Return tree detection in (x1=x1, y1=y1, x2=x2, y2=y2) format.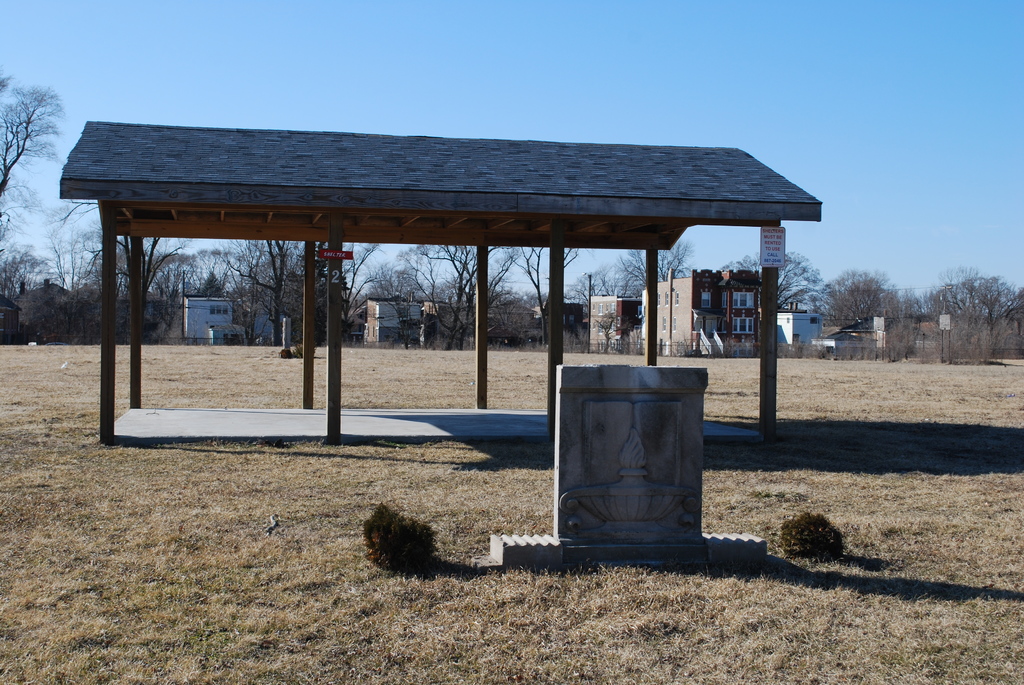
(x1=0, y1=76, x2=67, y2=207).
